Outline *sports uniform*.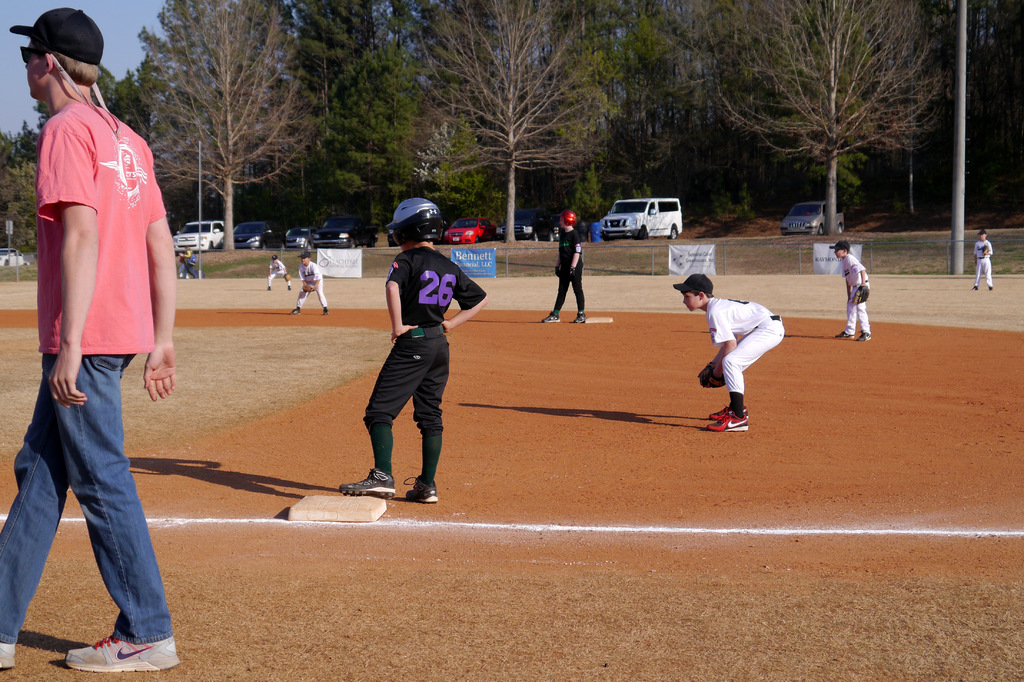
Outline: [x1=829, y1=241, x2=872, y2=339].
